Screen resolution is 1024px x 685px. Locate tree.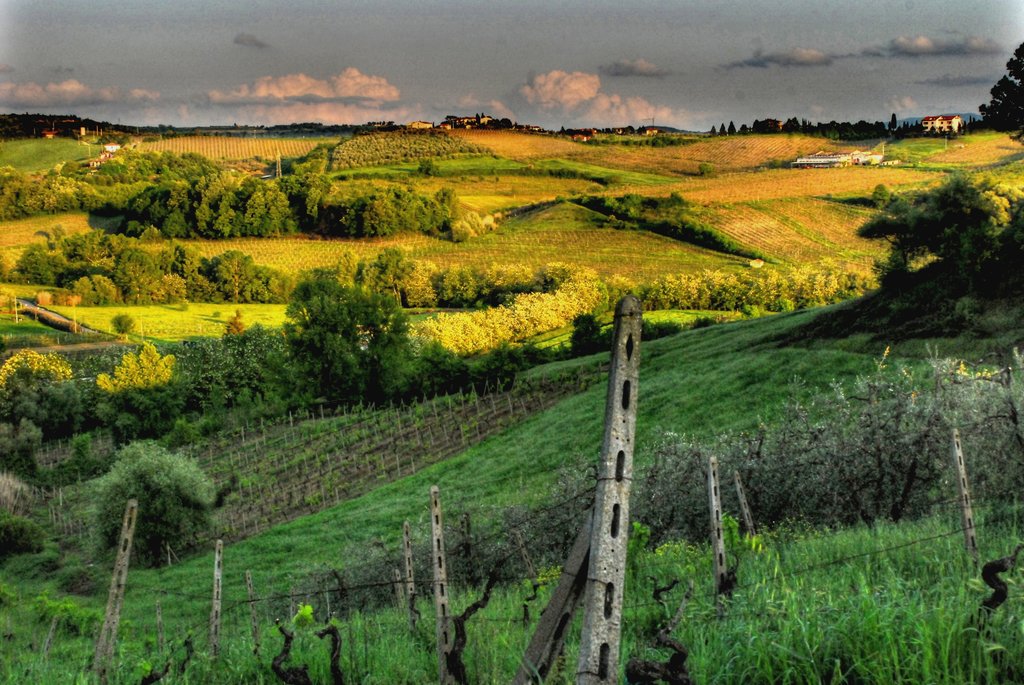
(263,258,419,405).
